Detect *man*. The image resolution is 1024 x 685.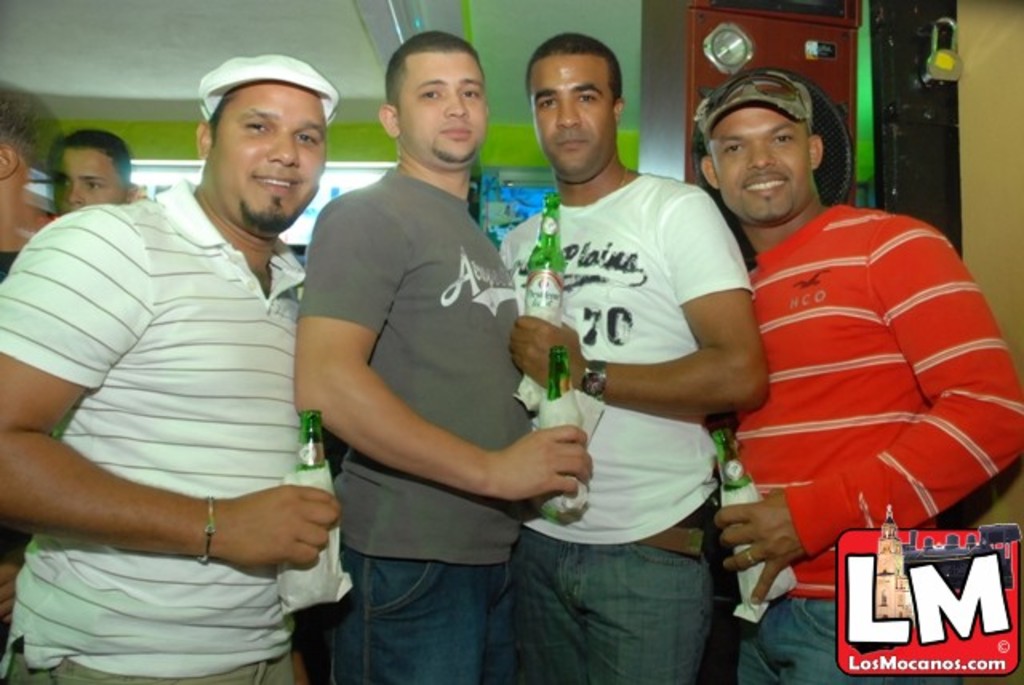
locate(45, 125, 138, 210).
